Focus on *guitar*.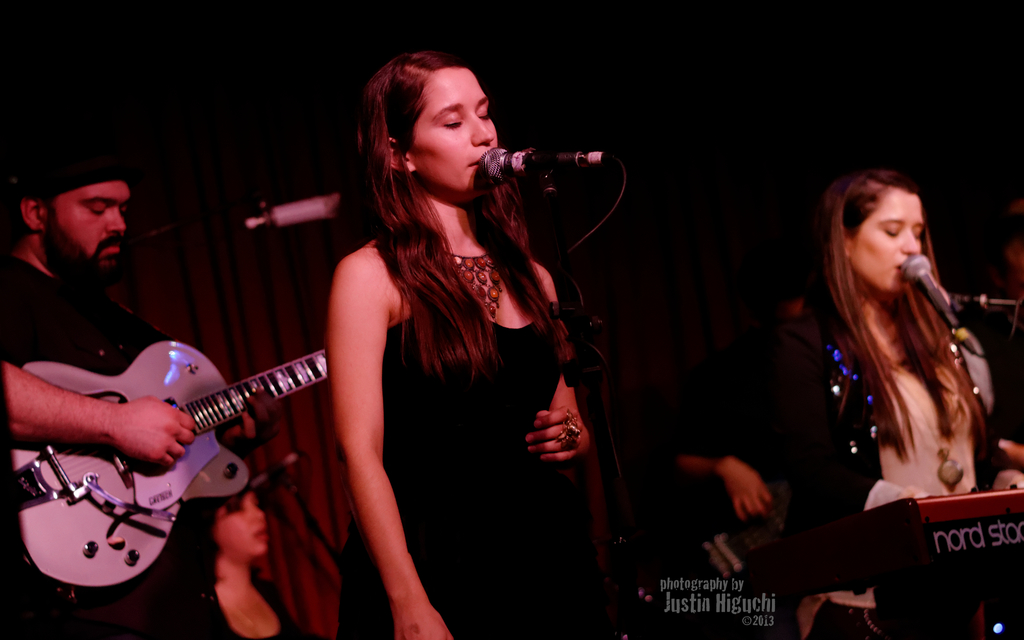
Focused at region(0, 341, 340, 598).
